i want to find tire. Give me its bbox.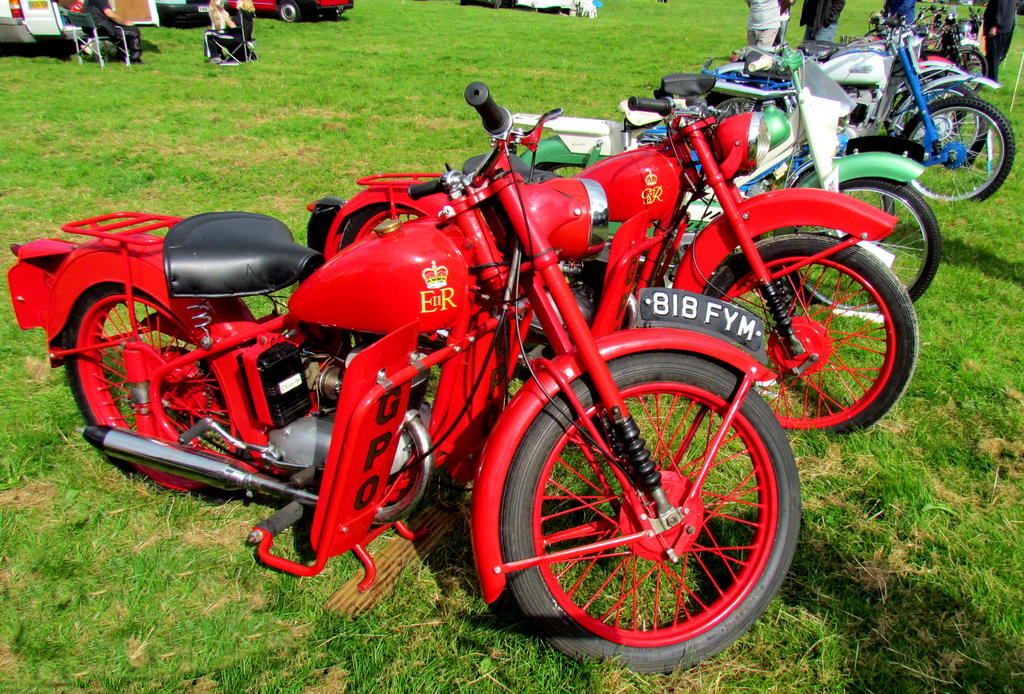
x1=789, y1=179, x2=948, y2=316.
